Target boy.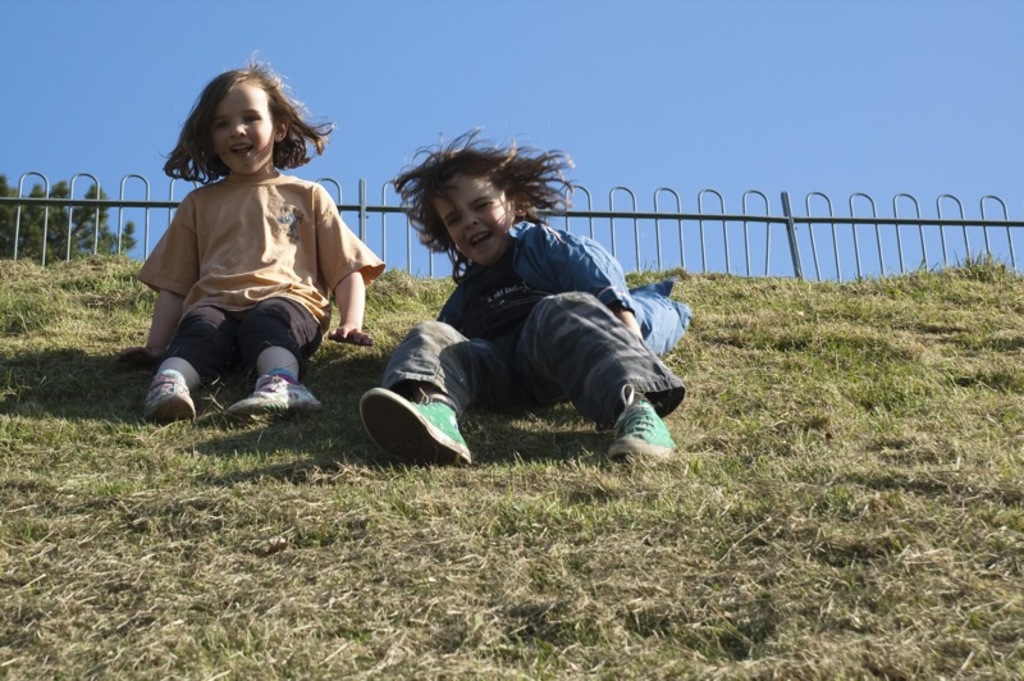
Target region: region(347, 157, 689, 457).
